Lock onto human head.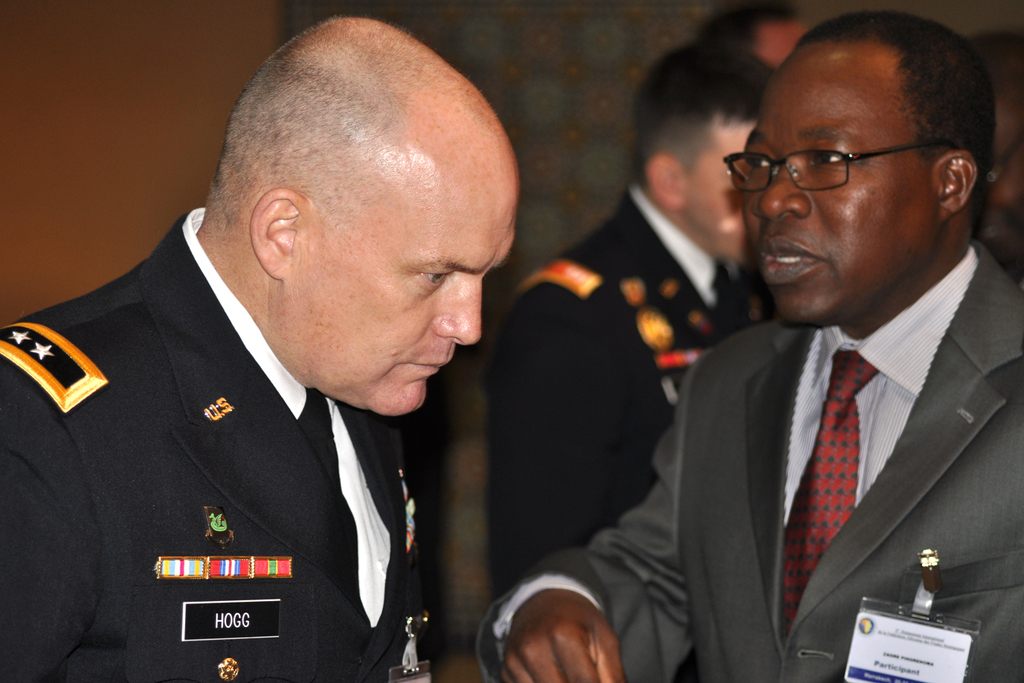
Locked: 699 9 806 71.
